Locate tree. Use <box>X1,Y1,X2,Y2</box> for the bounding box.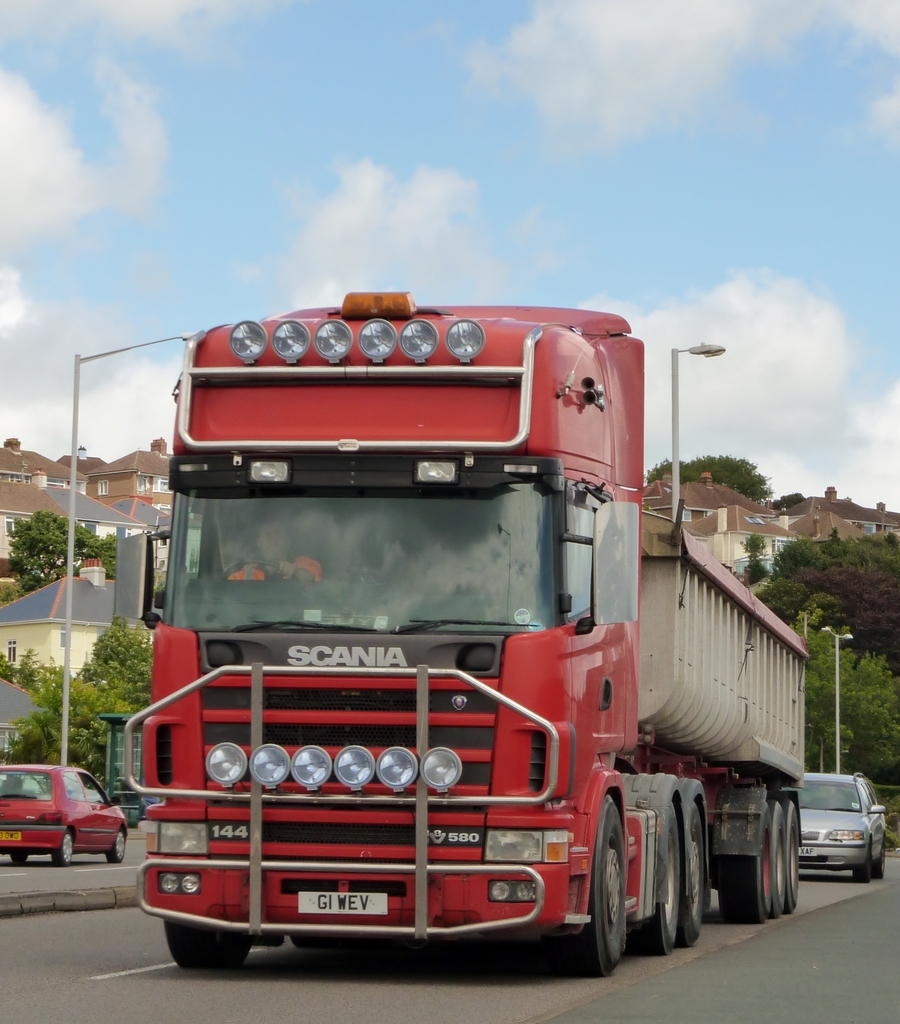
<box>643,456,775,505</box>.
